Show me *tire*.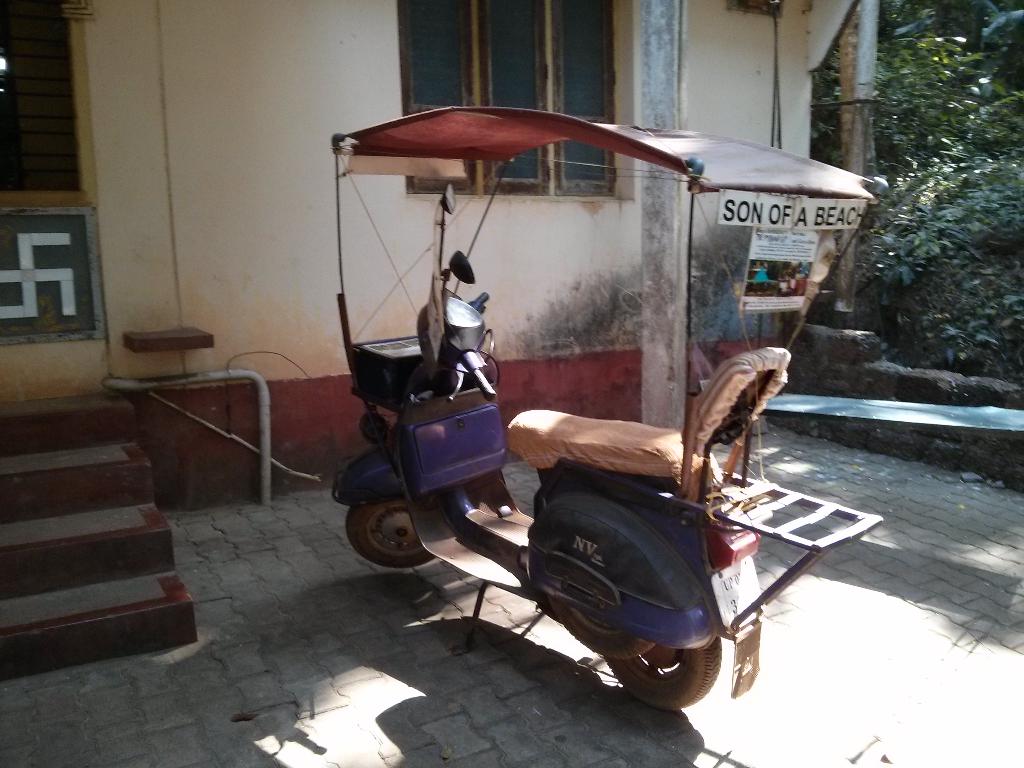
*tire* is here: box(599, 638, 728, 709).
